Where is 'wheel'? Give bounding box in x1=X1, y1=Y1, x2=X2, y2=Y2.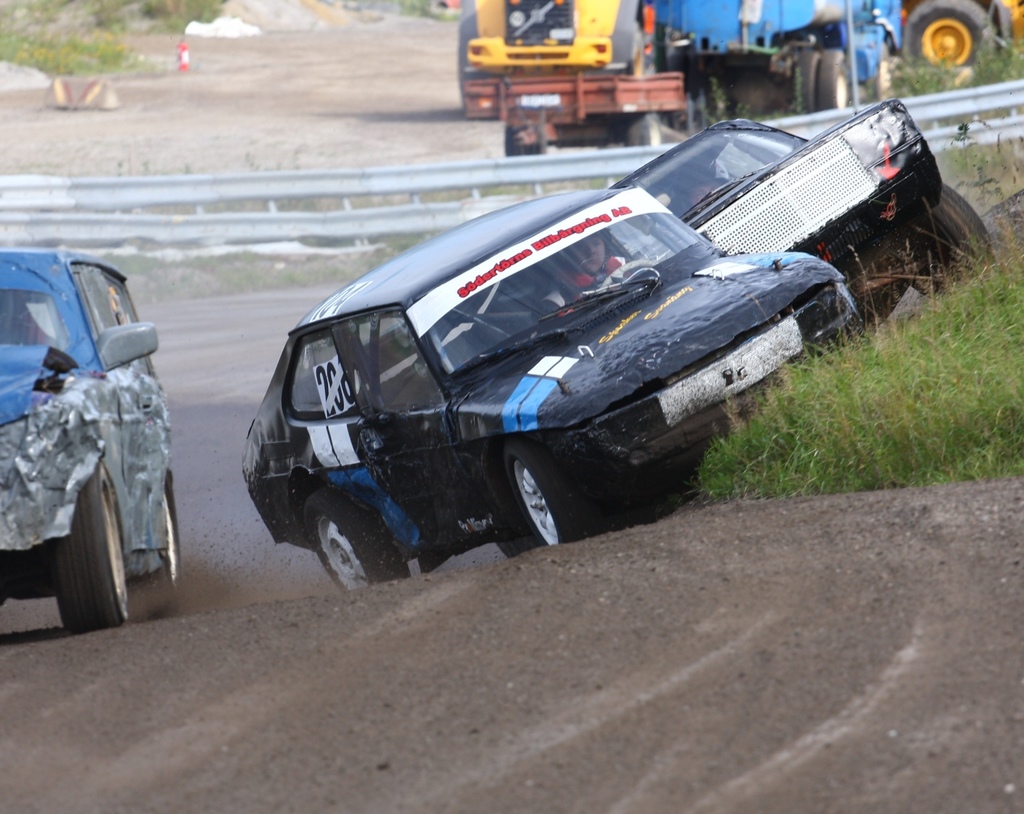
x1=131, y1=484, x2=181, y2=623.
